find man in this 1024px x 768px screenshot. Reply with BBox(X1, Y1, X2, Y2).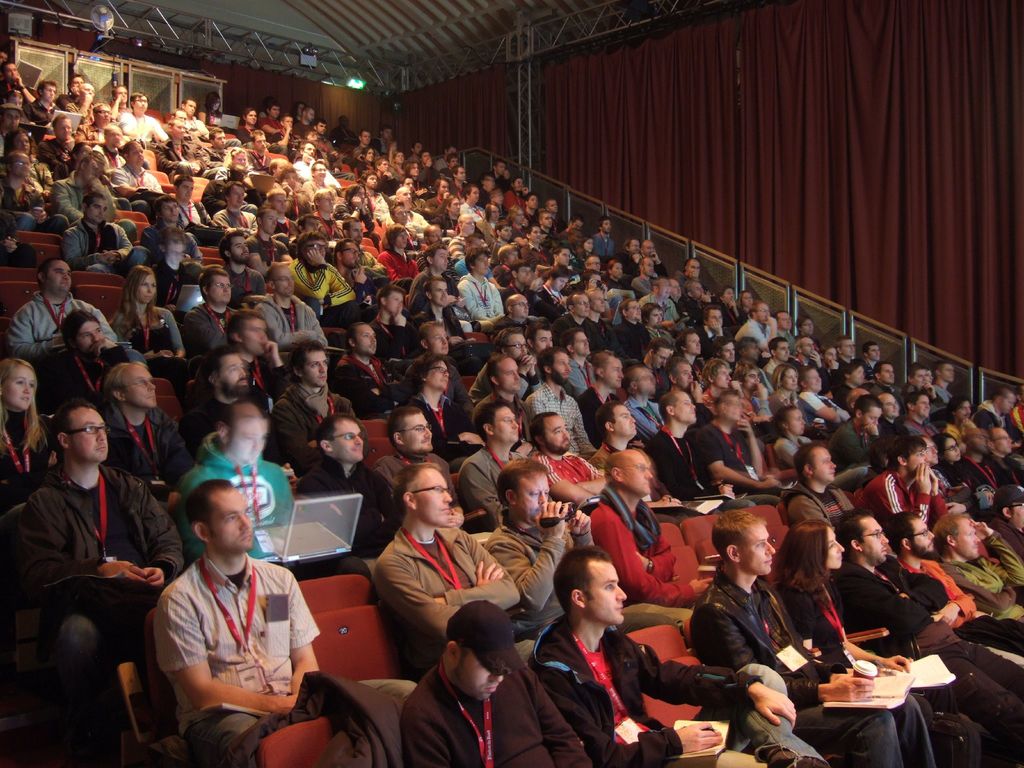
BBox(30, 82, 66, 124).
